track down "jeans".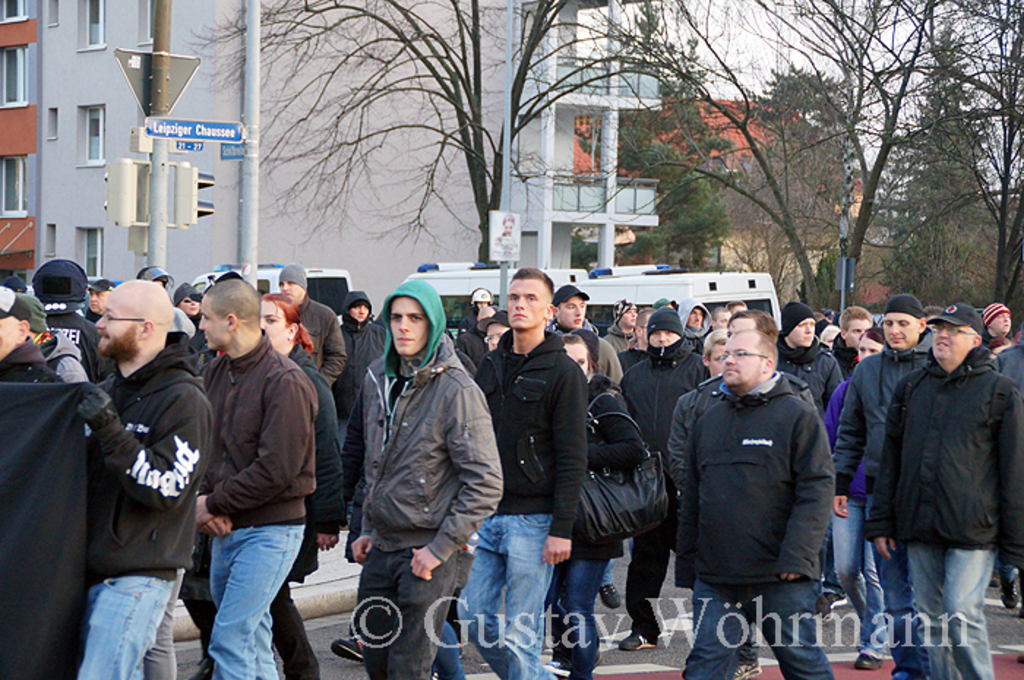
Tracked to 553,556,606,679.
